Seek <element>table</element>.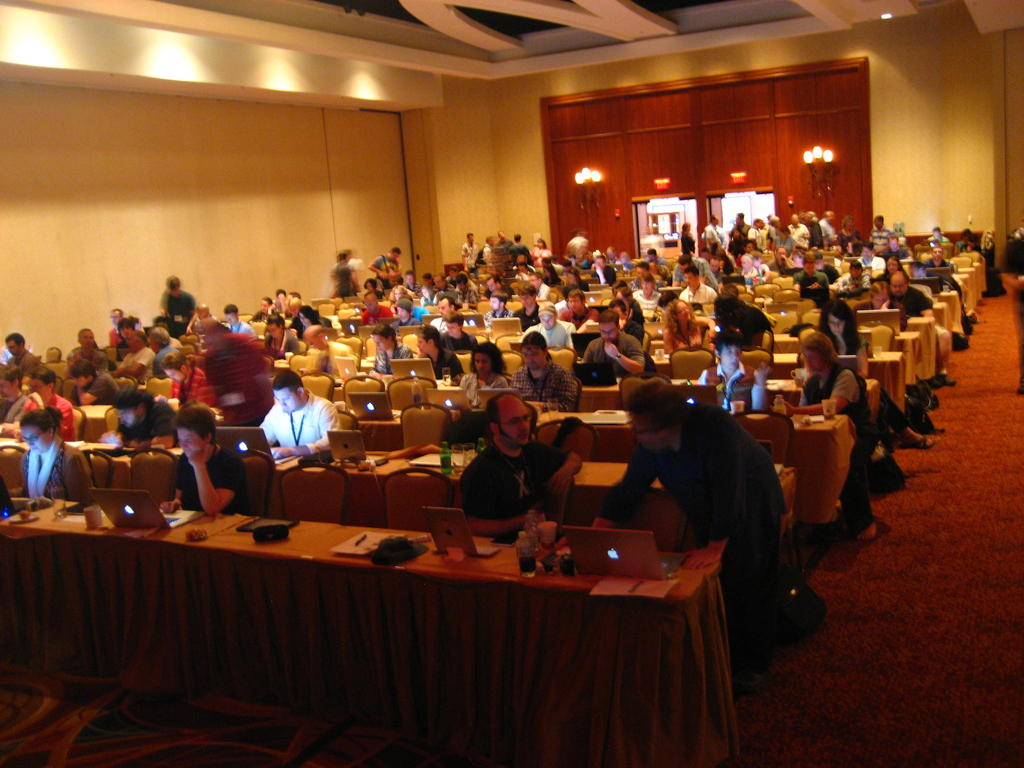
l=0, t=431, r=793, b=549.
